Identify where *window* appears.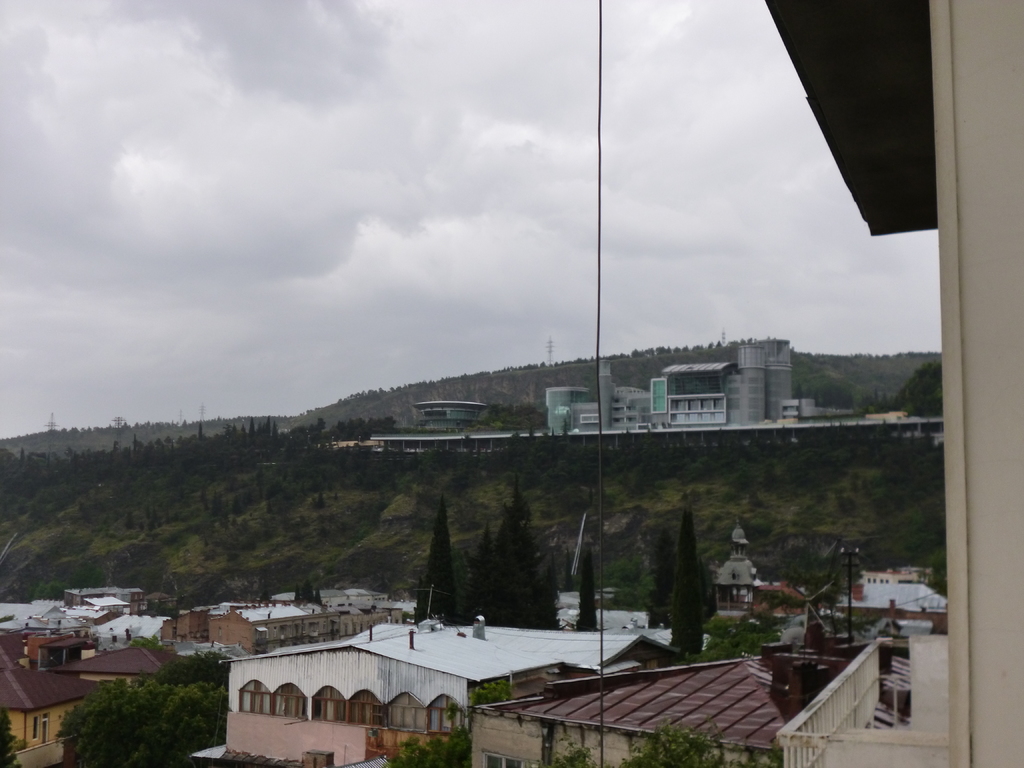
Appears at {"left": 426, "top": 695, "right": 464, "bottom": 732}.
